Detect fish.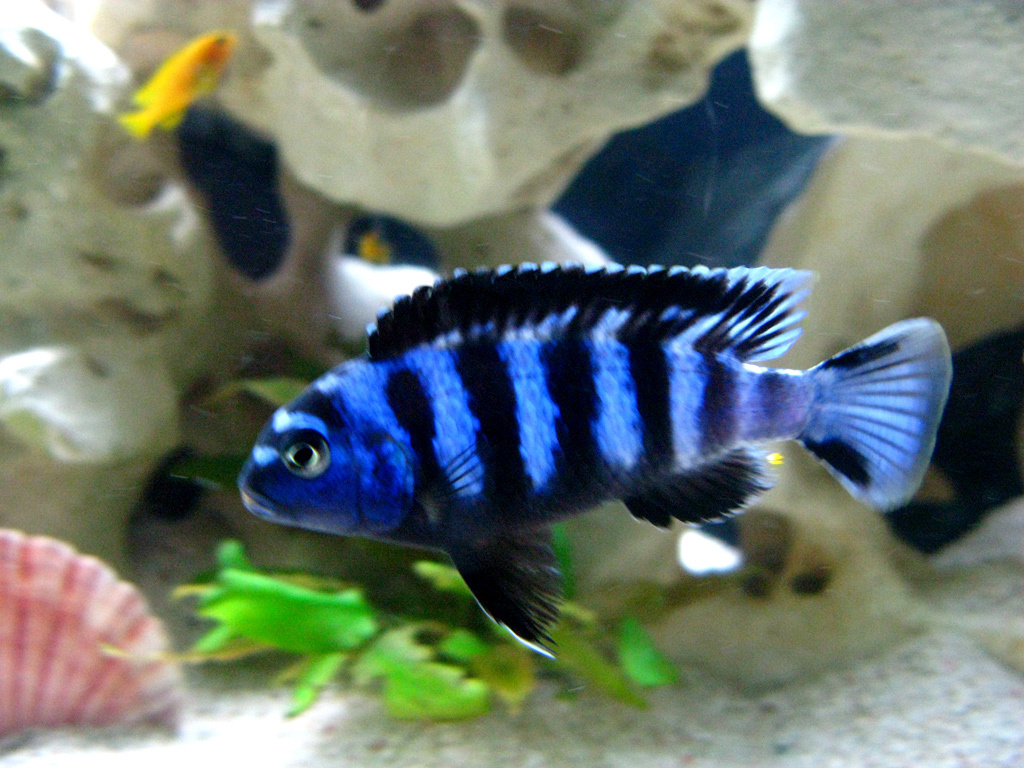
Detected at <box>126,25,237,130</box>.
